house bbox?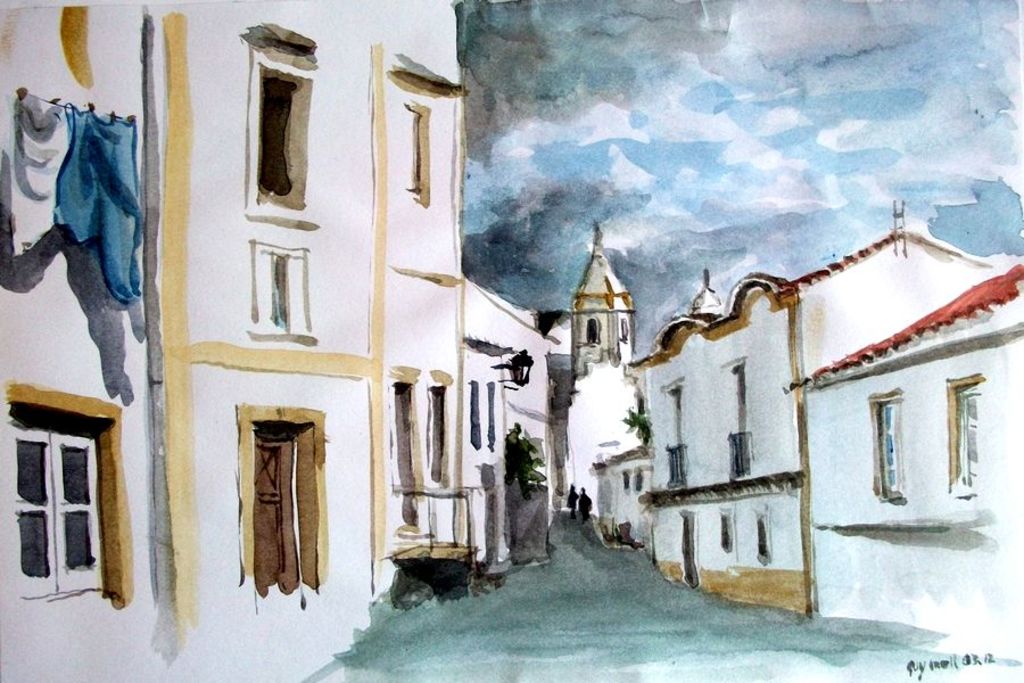
<bbox>5, 0, 461, 682</bbox>
